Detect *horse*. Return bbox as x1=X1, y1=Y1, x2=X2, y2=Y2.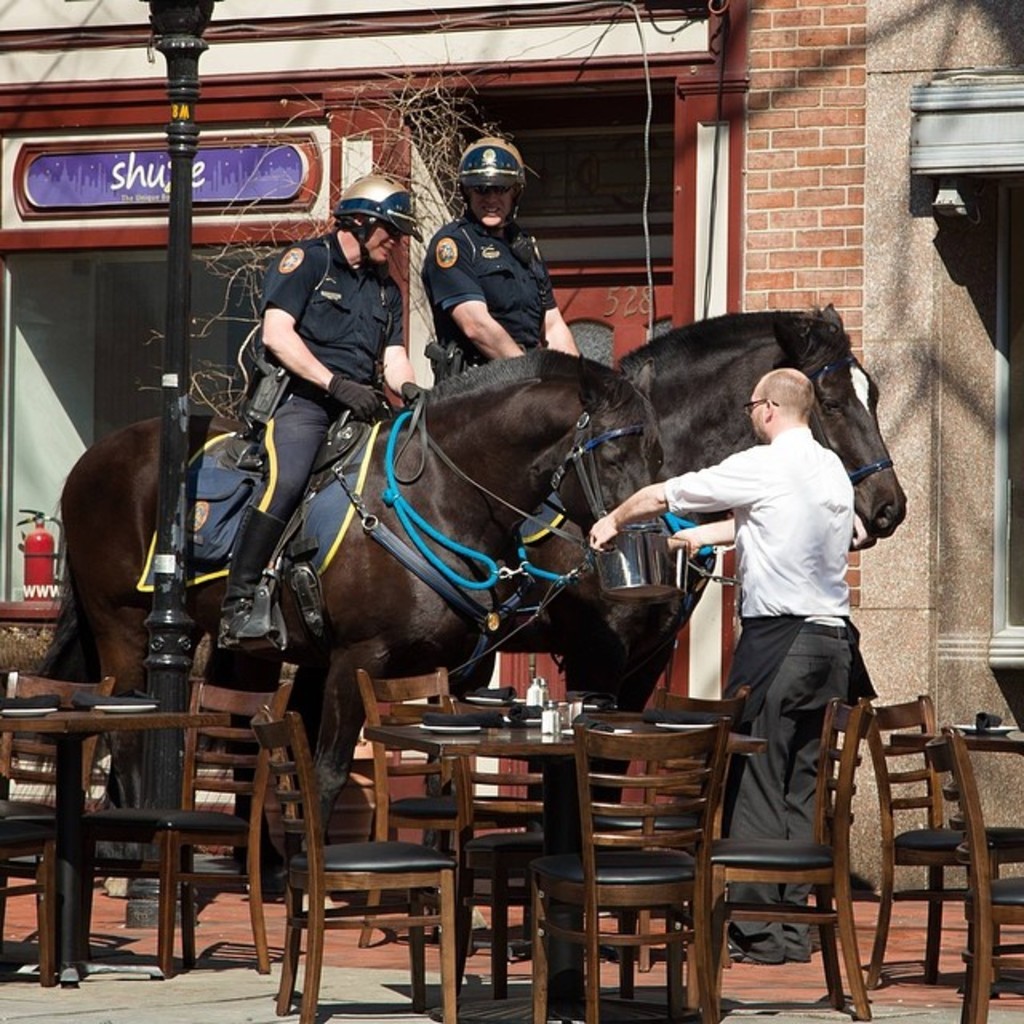
x1=32, y1=341, x2=670, y2=933.
